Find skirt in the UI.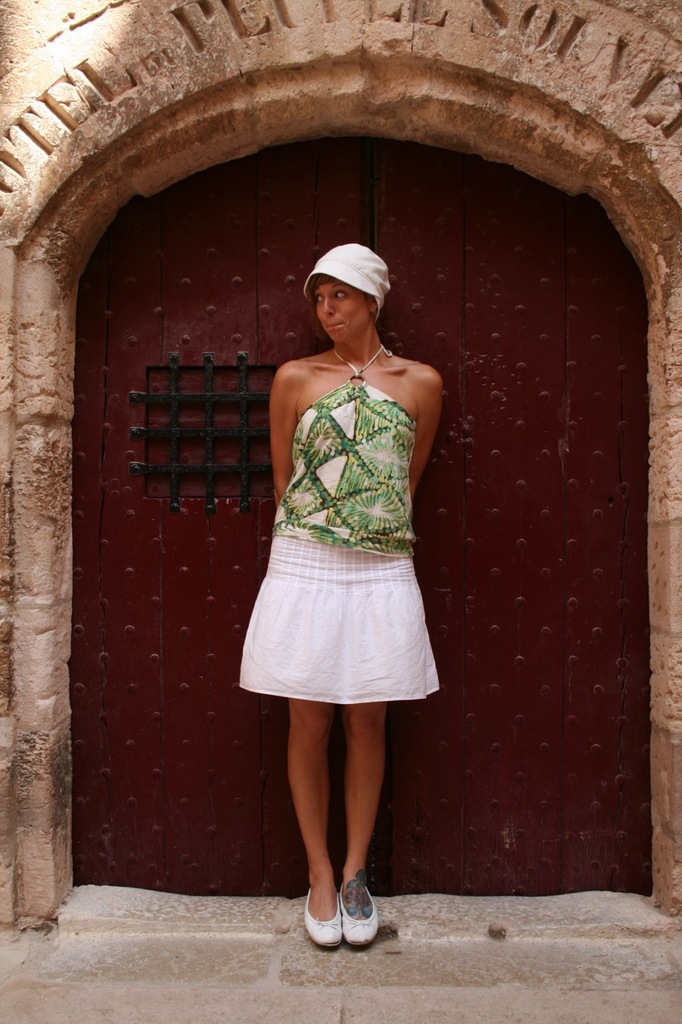
UI element at {"x1": 238, "y1": 533, "x2": 441, "y2": 702}.
